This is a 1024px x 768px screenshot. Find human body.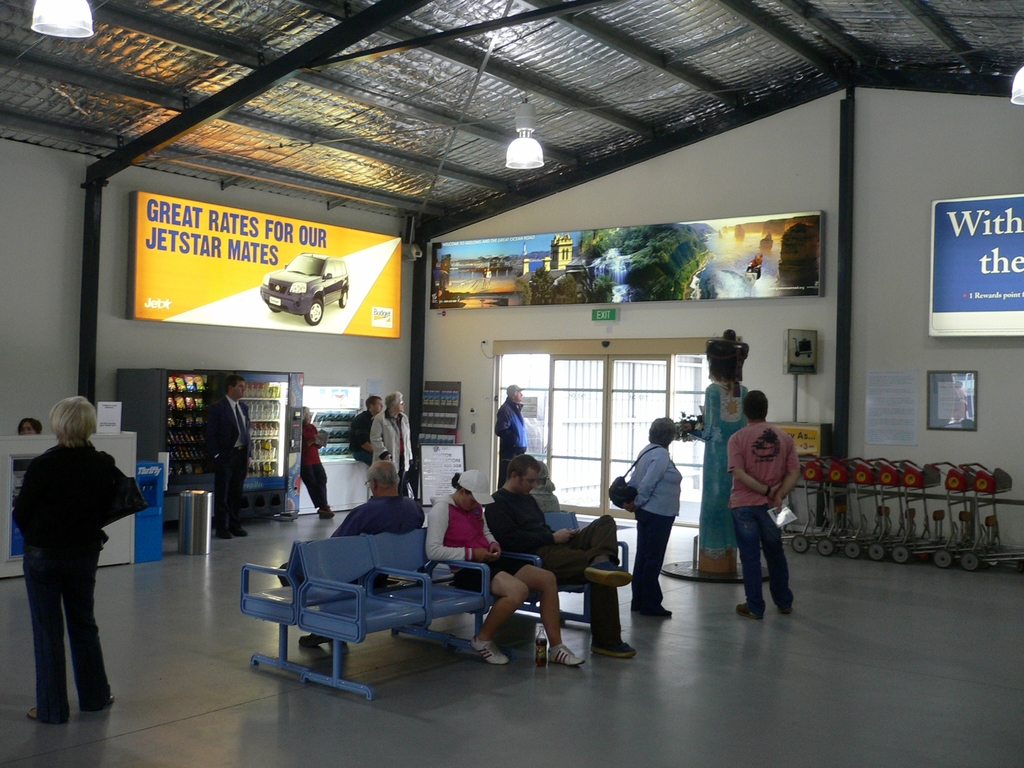
Bounding box: {"left": 424, "top": 493, "right": 584, "bottom": 659}.
